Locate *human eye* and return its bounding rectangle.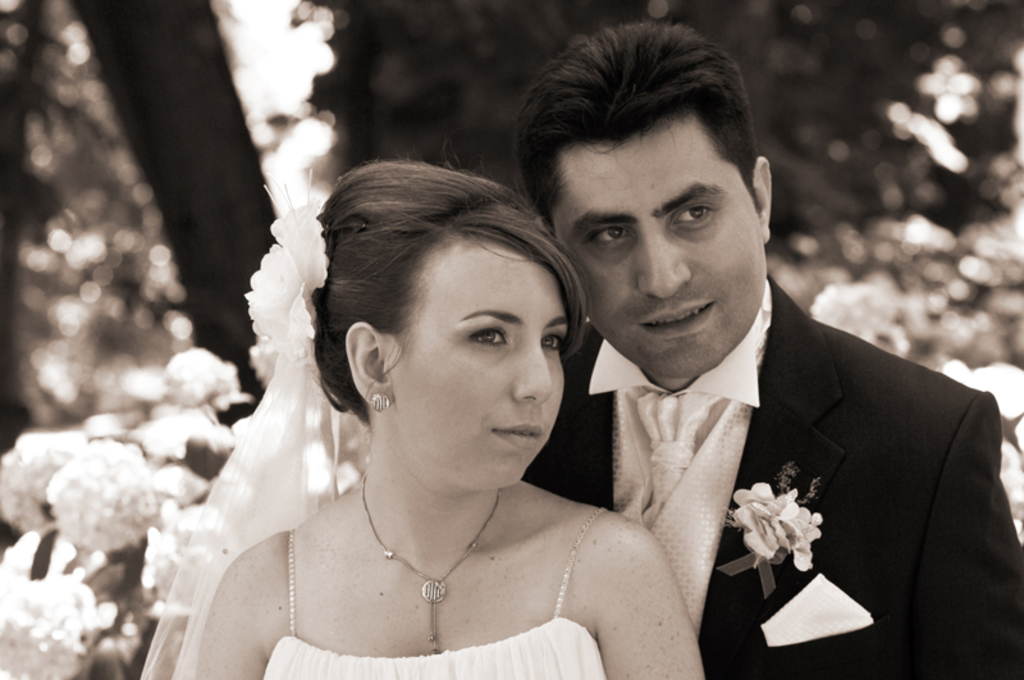
<box>669,197,721,229</box>.
